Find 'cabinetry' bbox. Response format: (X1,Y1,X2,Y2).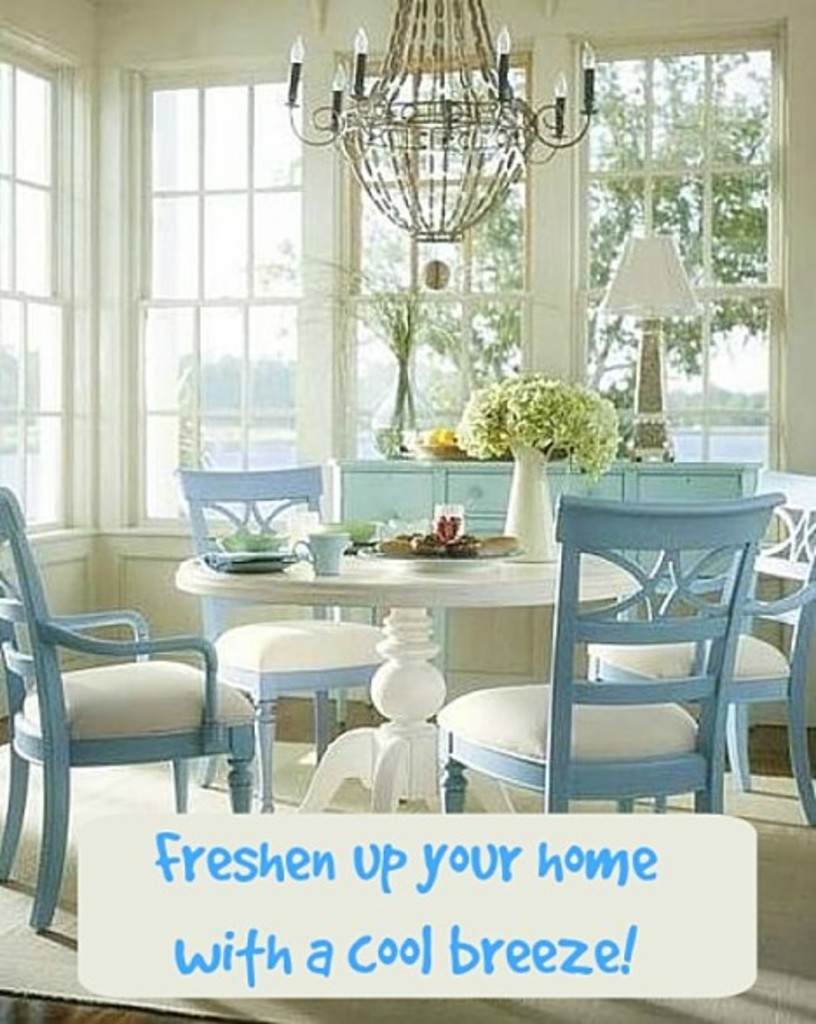
(0,532,108,722).
